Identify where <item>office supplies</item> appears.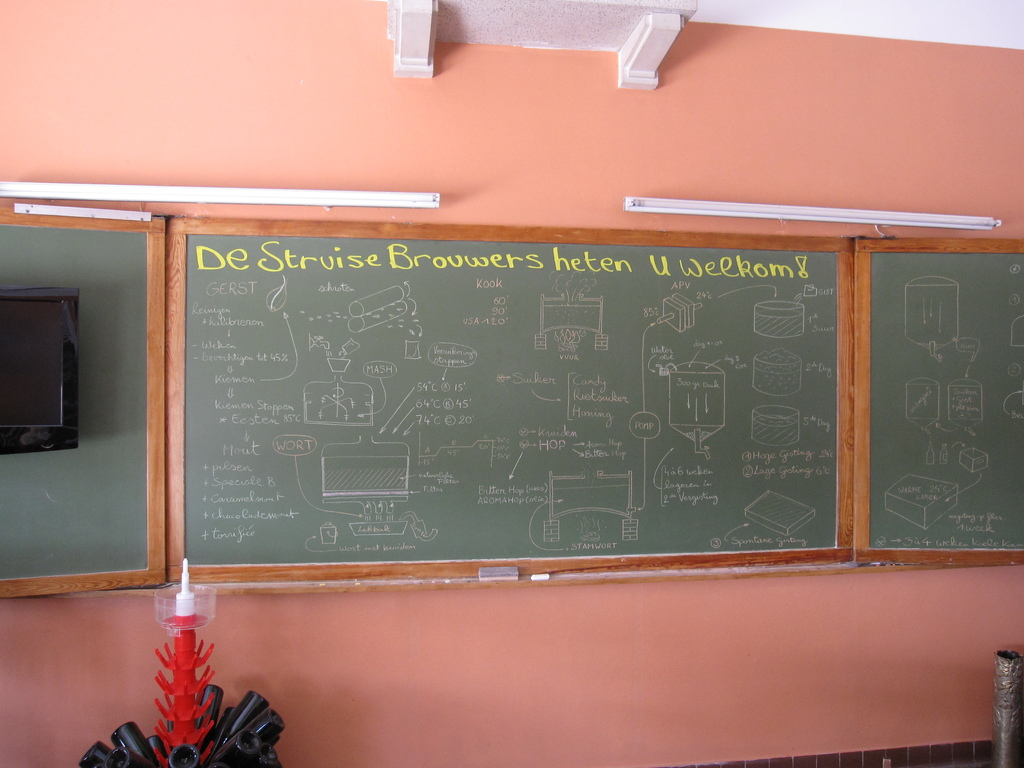
Appears at 168/219/857/575.
